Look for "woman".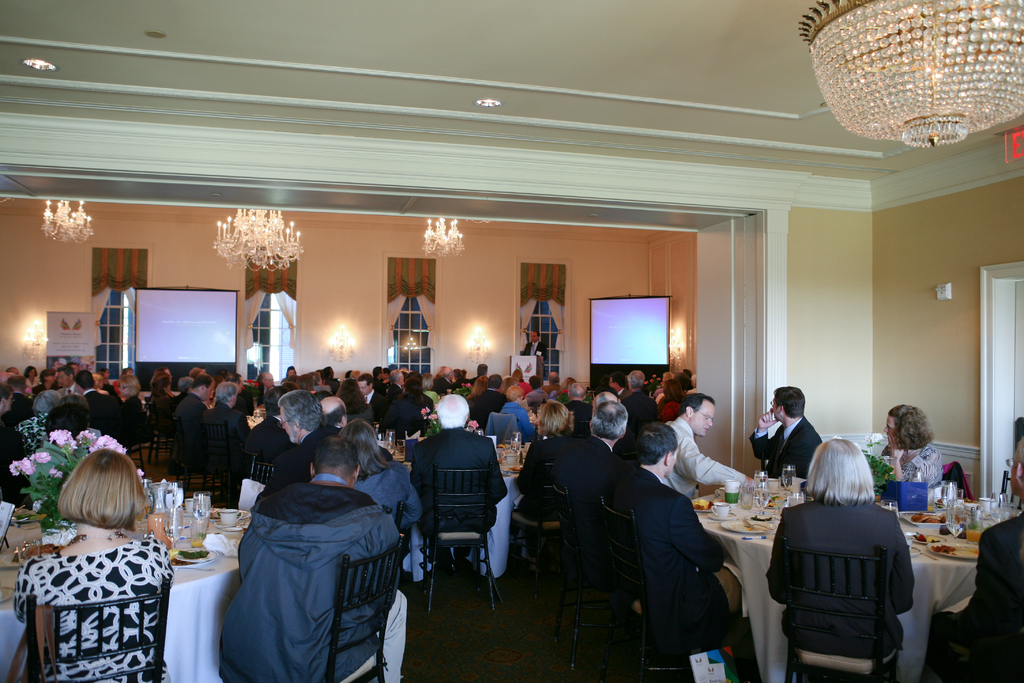
Found: BBox(340, 419, 428, 534).
